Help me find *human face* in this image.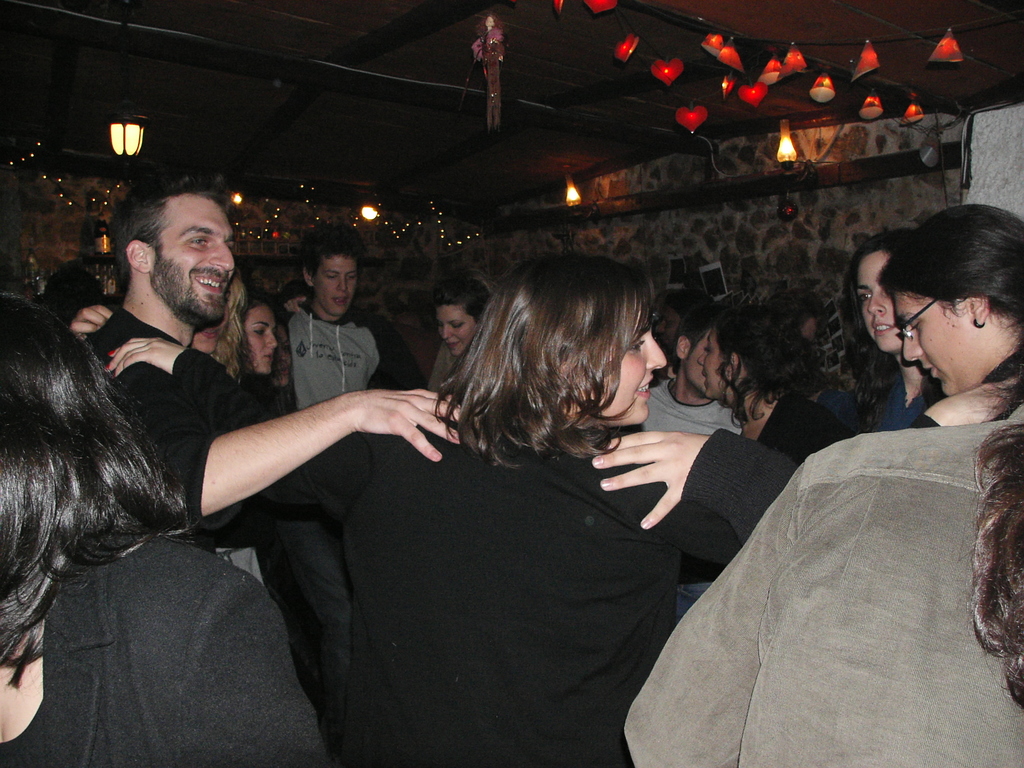
Found it: x1=245, y1=307, x2=275, y2=374.
